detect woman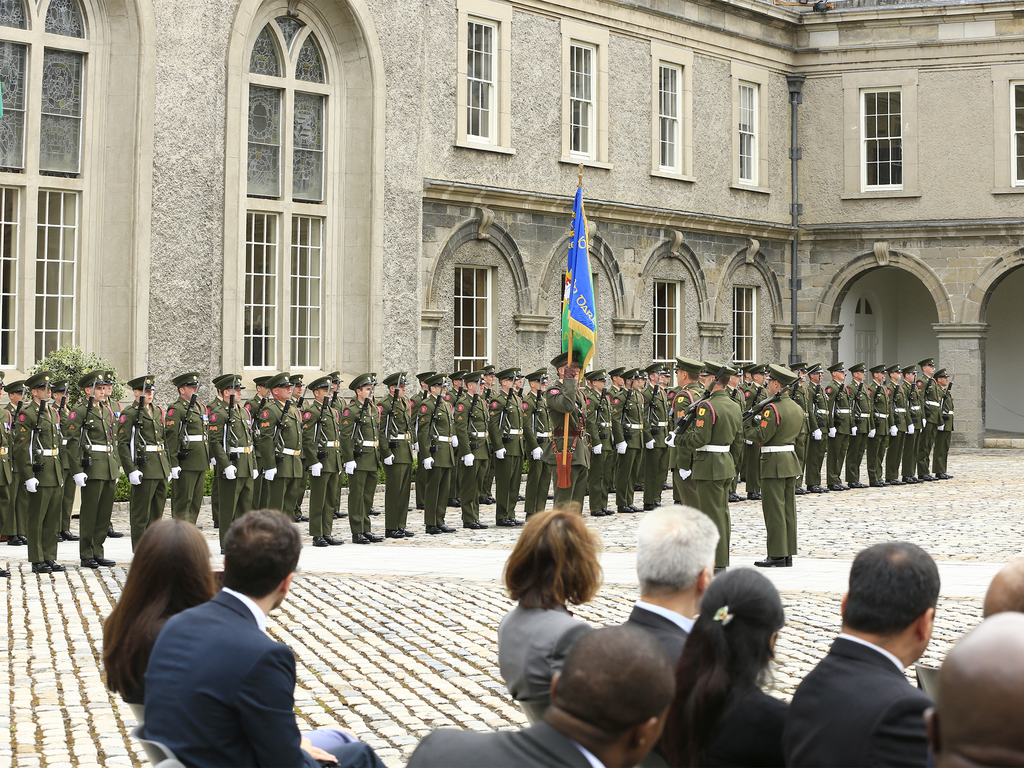
(x1=102, y1=520, x2=216, y2=712)
